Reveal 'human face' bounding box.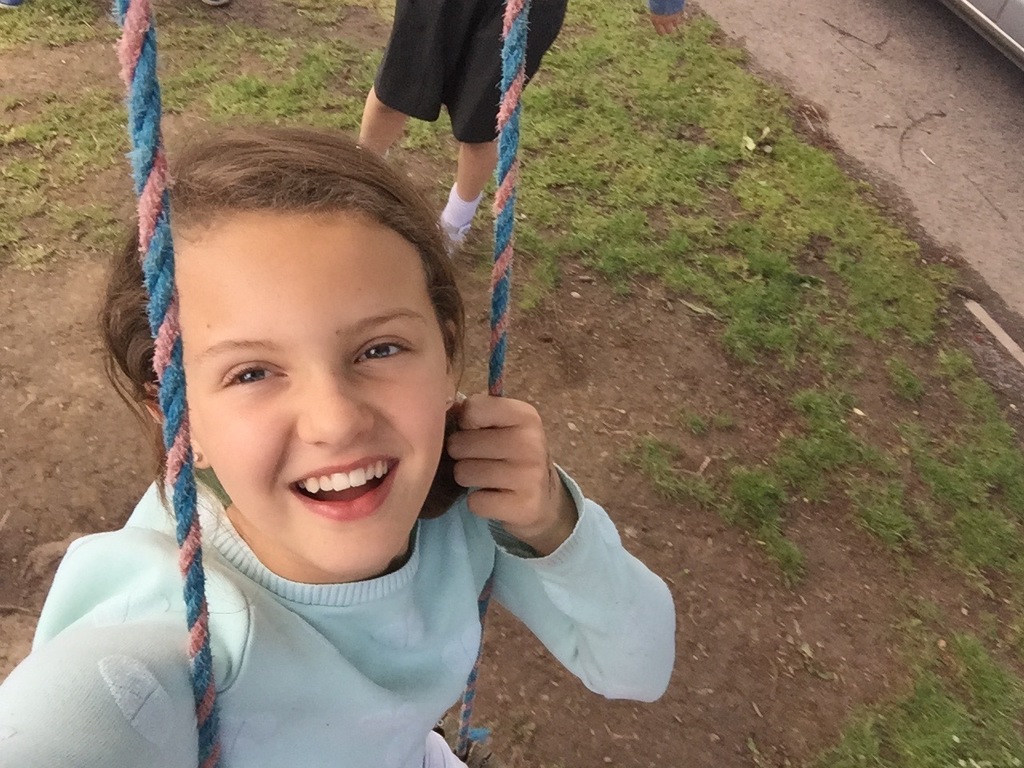
Revealed: [x1=182, y1=211, x2=450, y2=581].
